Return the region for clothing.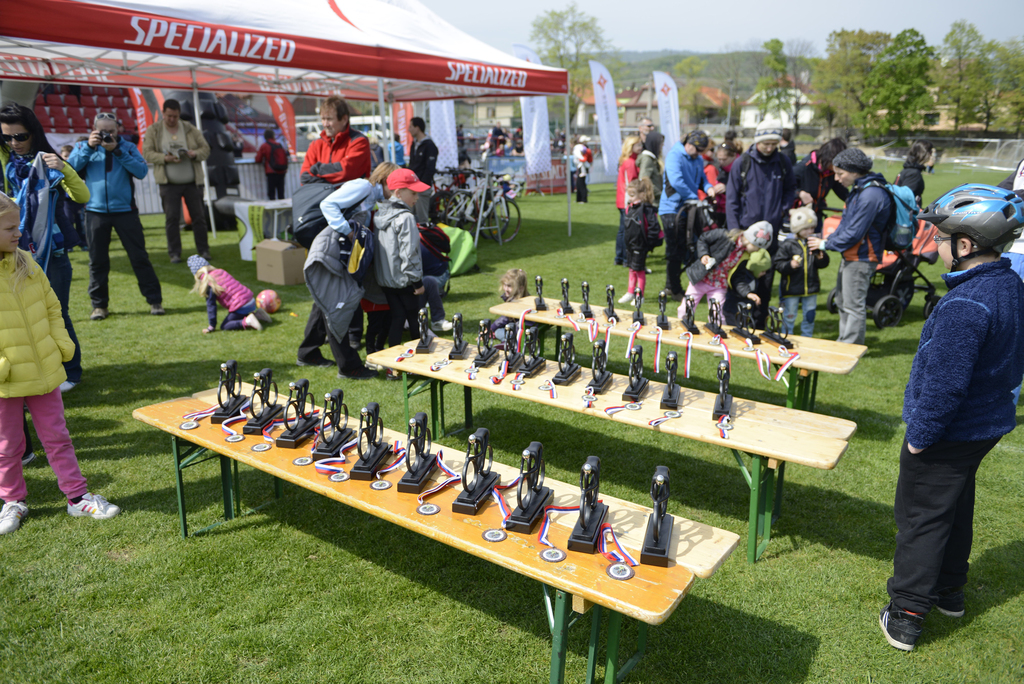
bbox=(66, 129, 161, 304).
